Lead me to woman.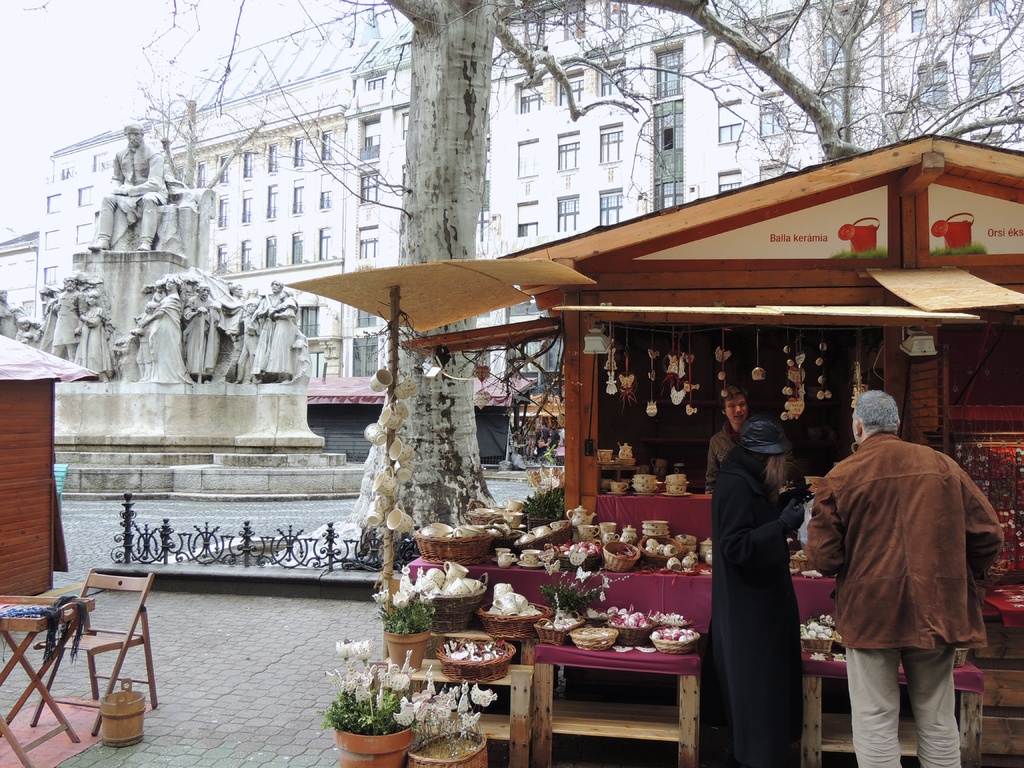
Lead to <box>716,359,822,766</box>.
